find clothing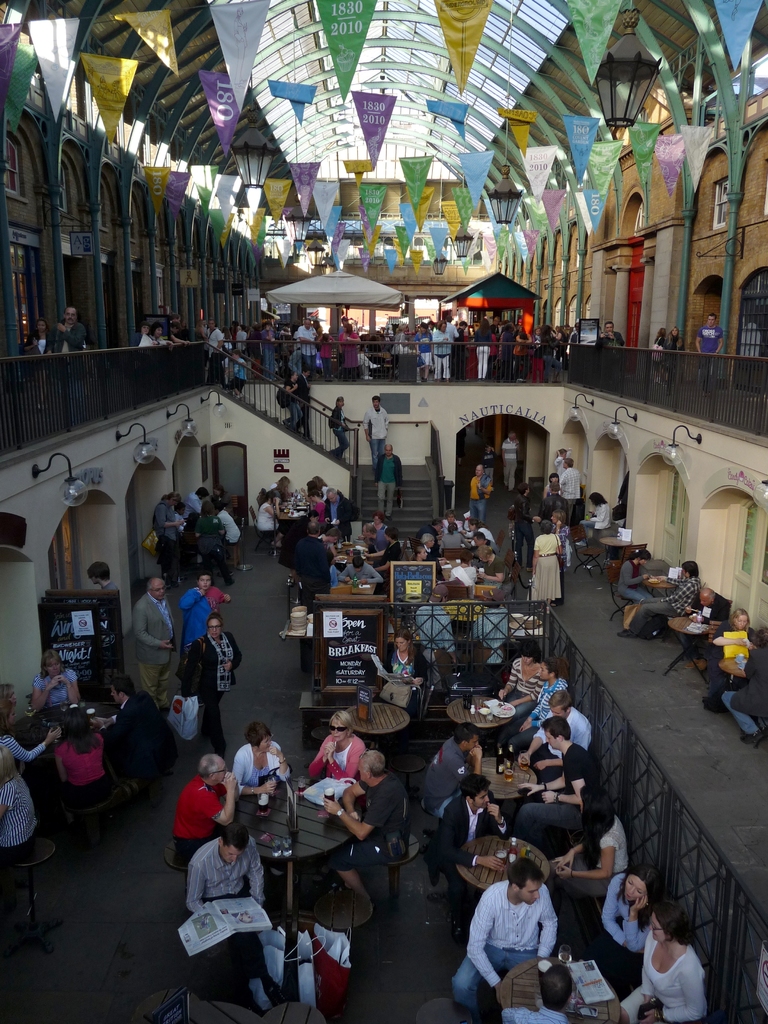
detection(536, 486, 570, 521)
